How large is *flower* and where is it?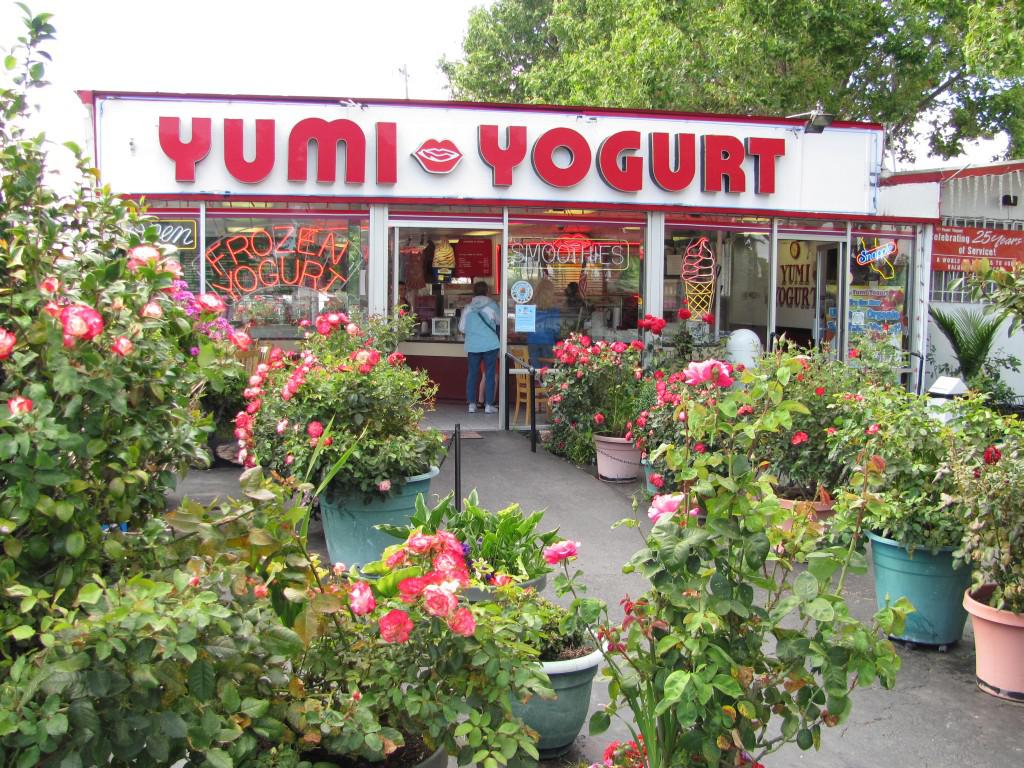
Bounding box: l=196, t=292, r=224, b=314.
